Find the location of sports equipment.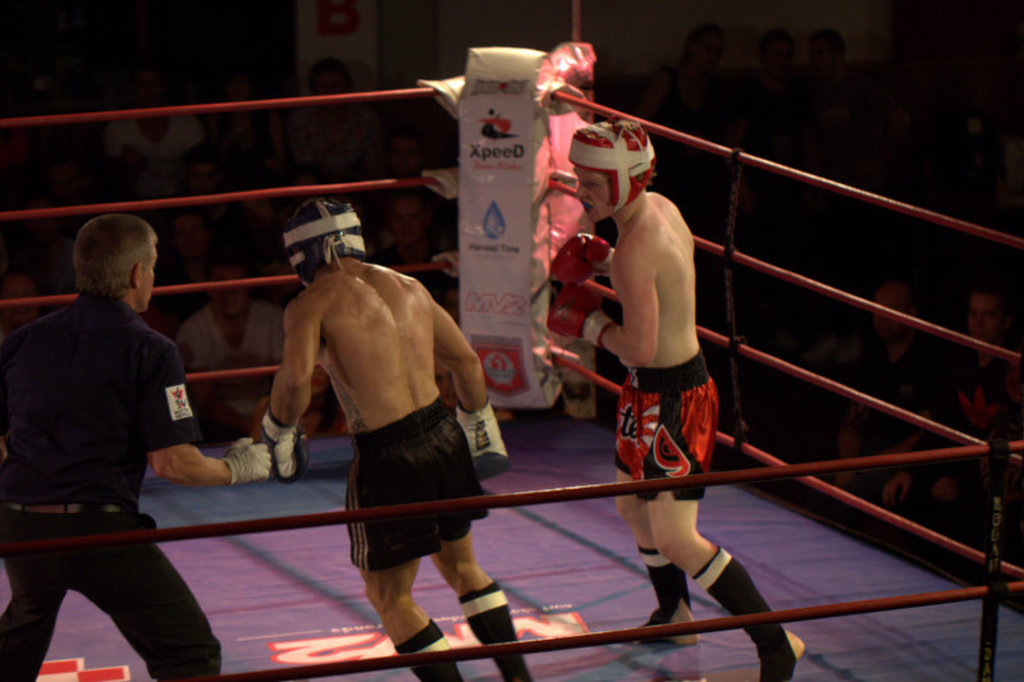
Location: (x1=453, y1=399, x2=511, y2=480).
